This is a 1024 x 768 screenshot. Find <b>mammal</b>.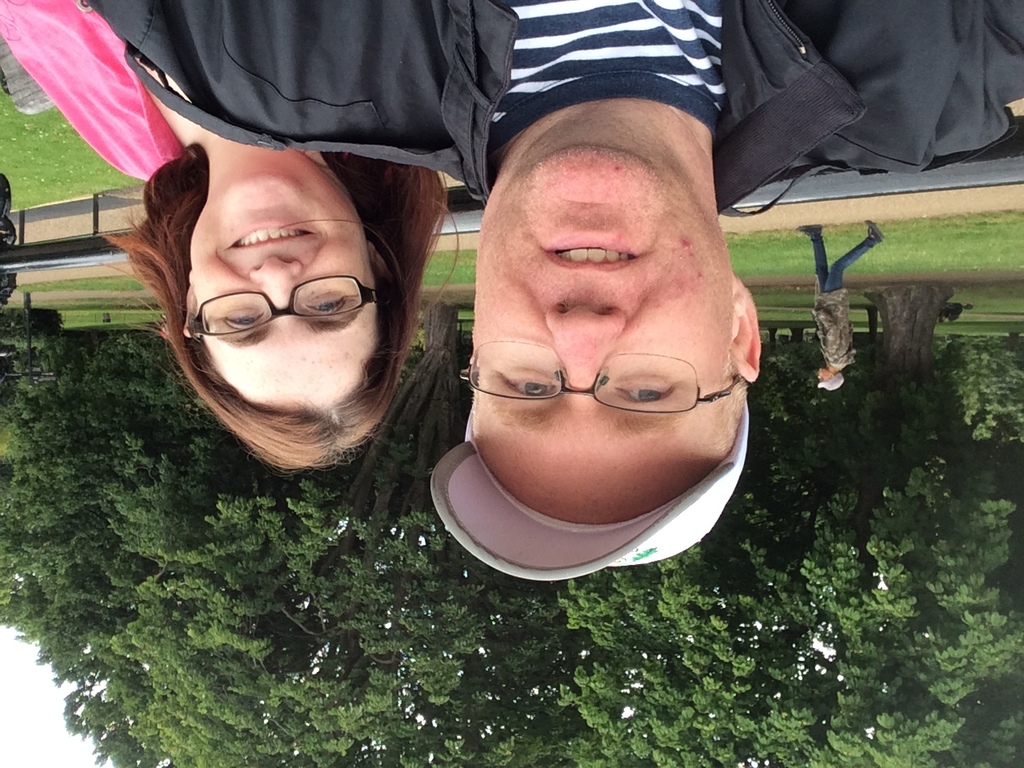
Bounding box: <bbox>793, 224, 881, 394</bbox>.
